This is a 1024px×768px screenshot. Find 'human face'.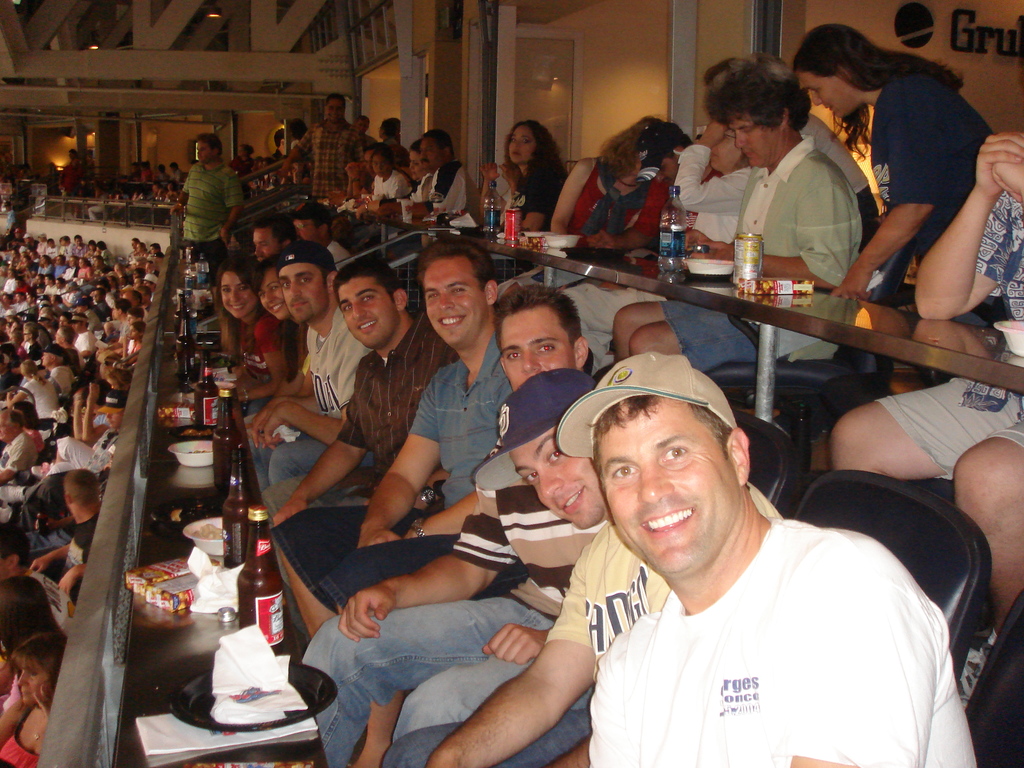
Bounding box: bbox=(223, 272, 248, 317).
